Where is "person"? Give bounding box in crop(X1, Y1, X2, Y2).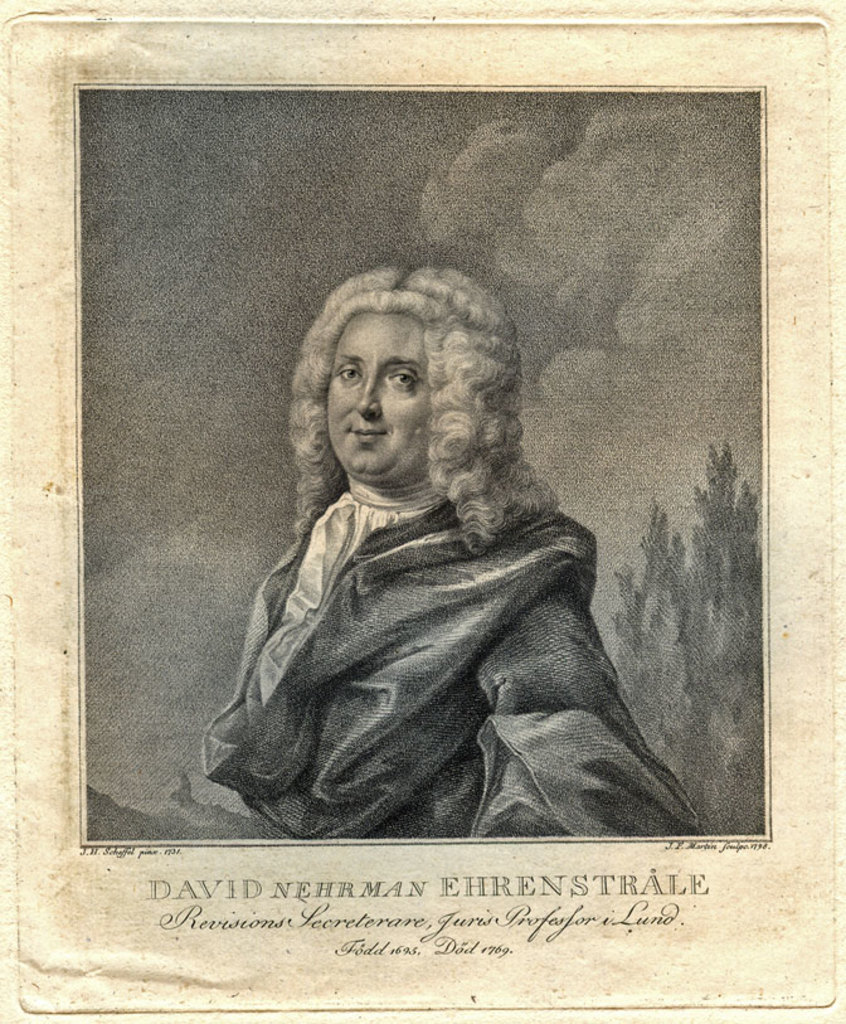
crop(196, 259, 672, 856).
